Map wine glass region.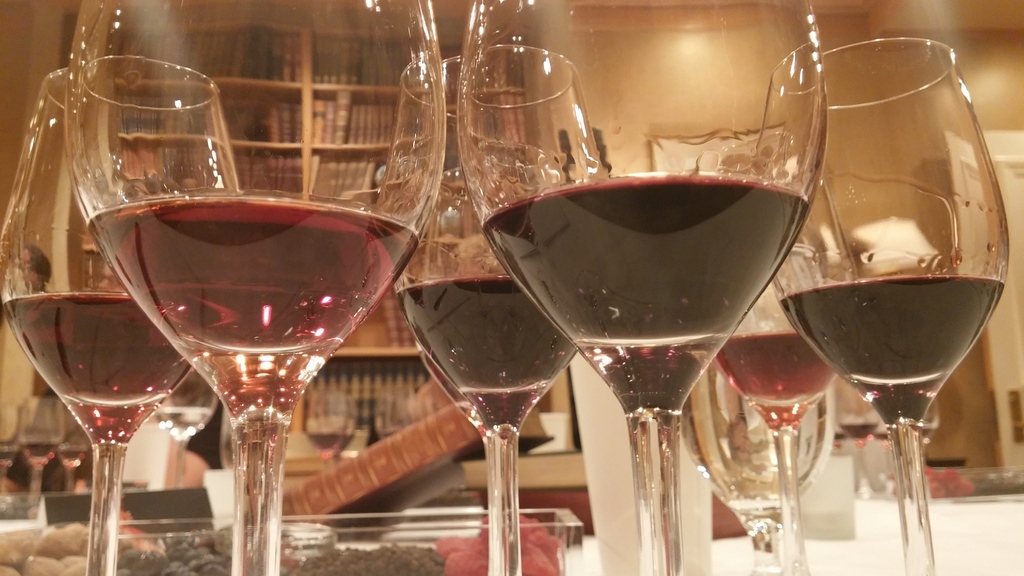
Mapped to BBox(764, 35, 1017, 575).
